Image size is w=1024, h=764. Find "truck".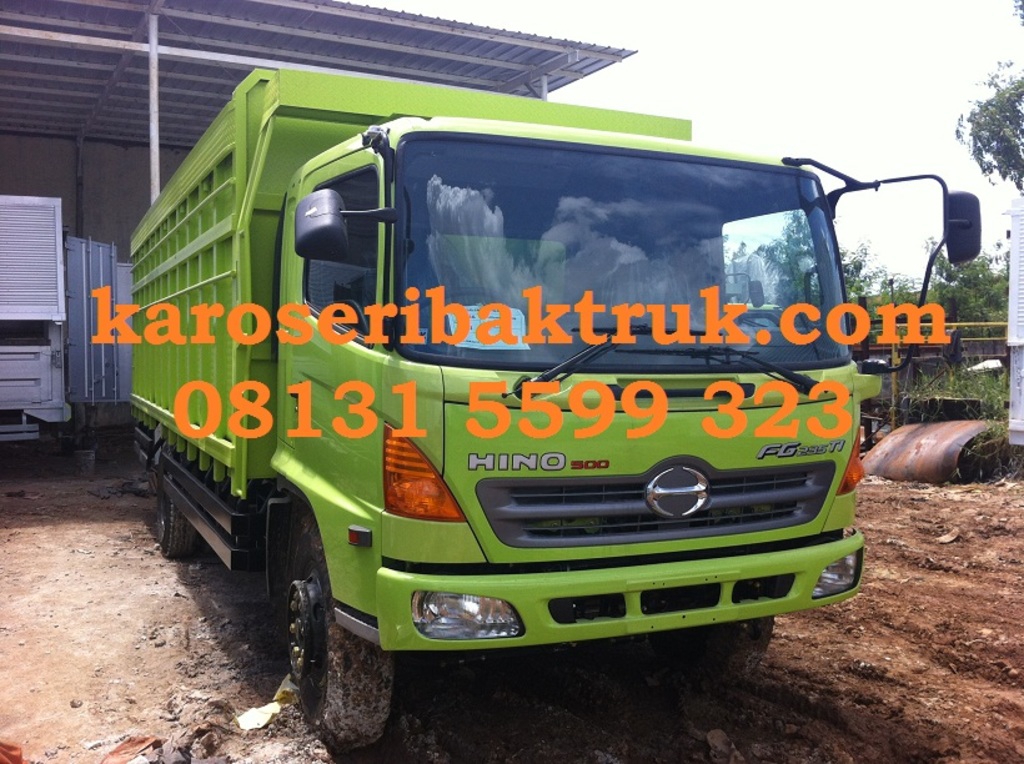
BBox(111, 61, 943, 752).
